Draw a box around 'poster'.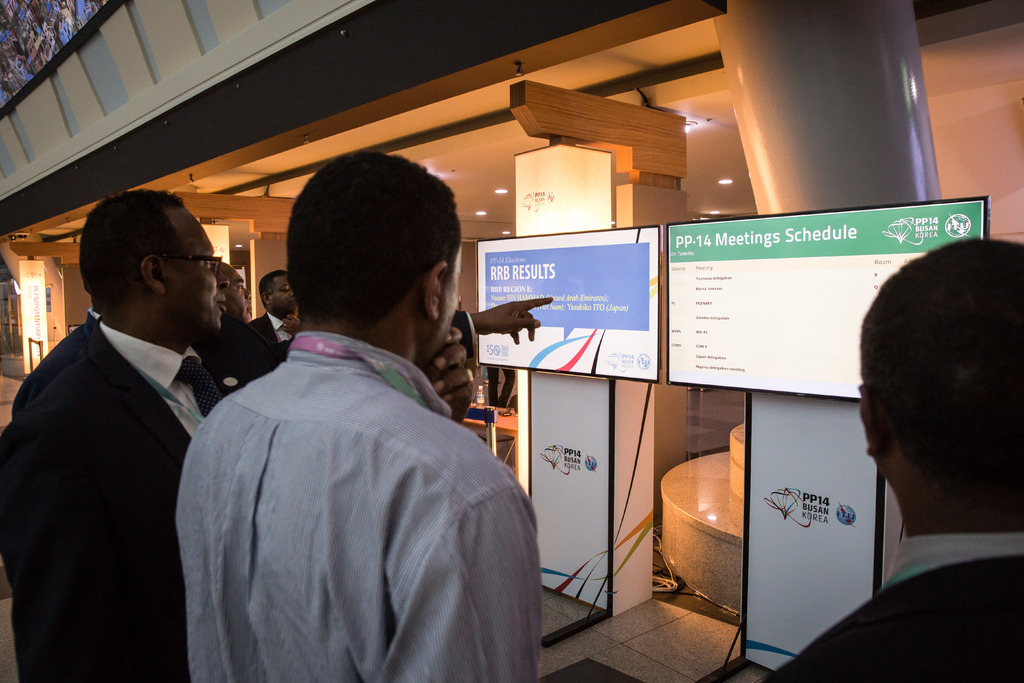
{"x1": 742, "y1": 391, "x2": 875, "y2": 670}.
